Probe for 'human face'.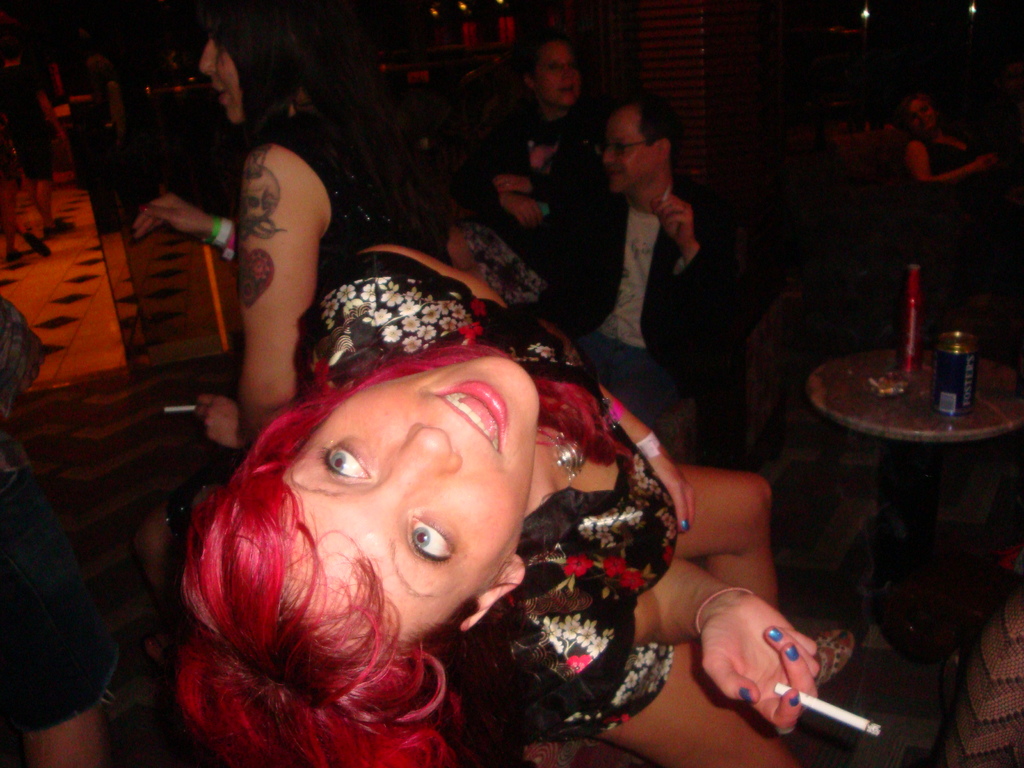
Probe result: 536, 40, 583, 108.
